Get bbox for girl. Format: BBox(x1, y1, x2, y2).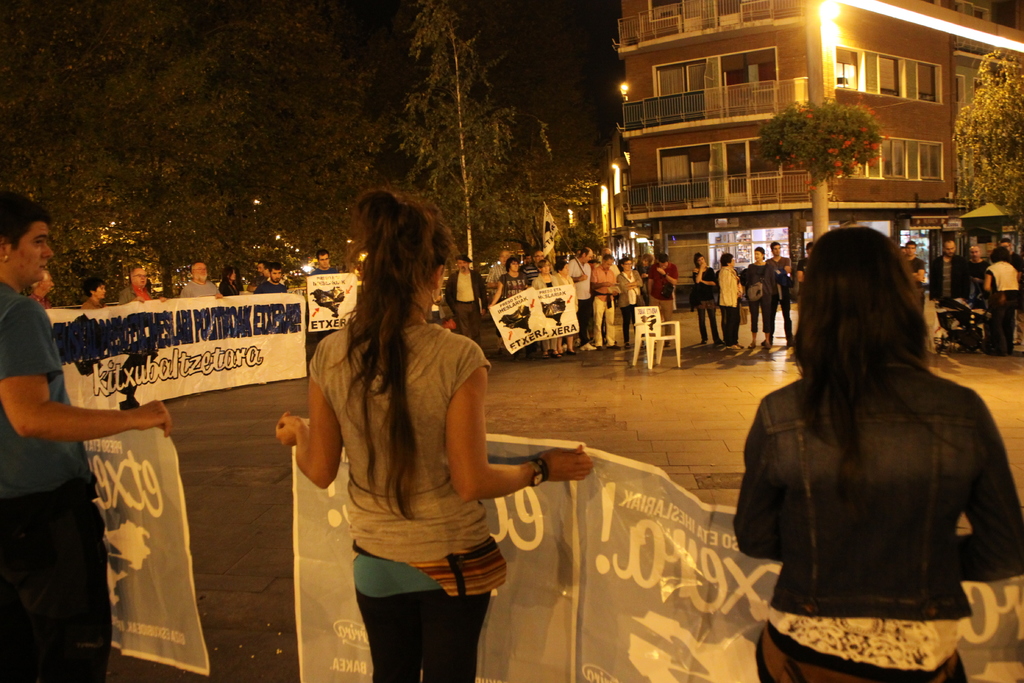
BBox(766, 236, 793, 343).
